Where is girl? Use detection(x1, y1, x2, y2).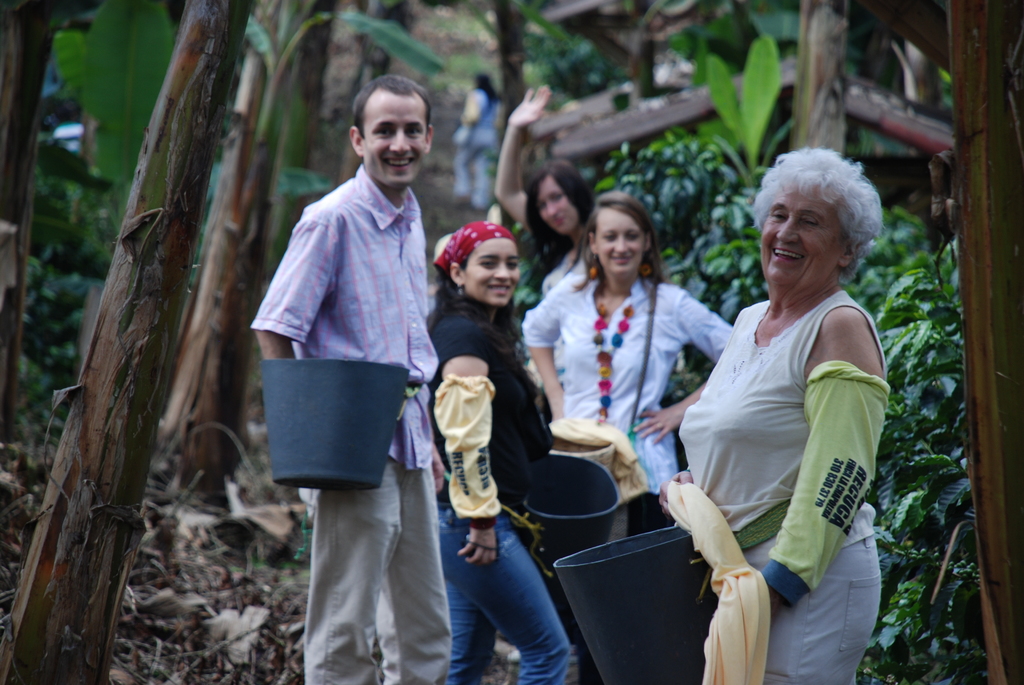
detection(492, 79, 591, 372).
